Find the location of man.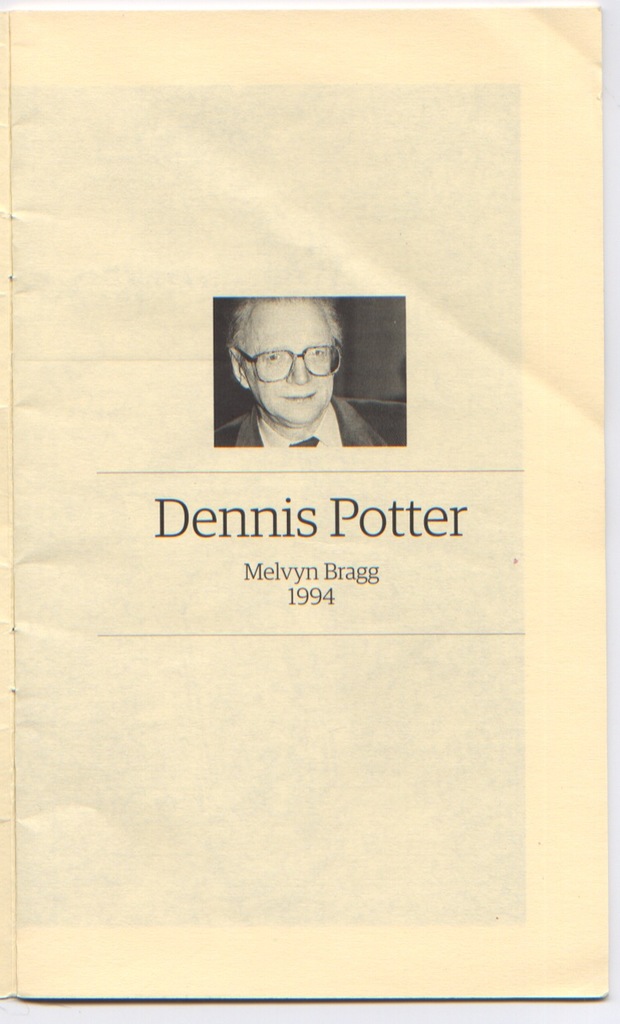
Location: [217,297,410,444].
